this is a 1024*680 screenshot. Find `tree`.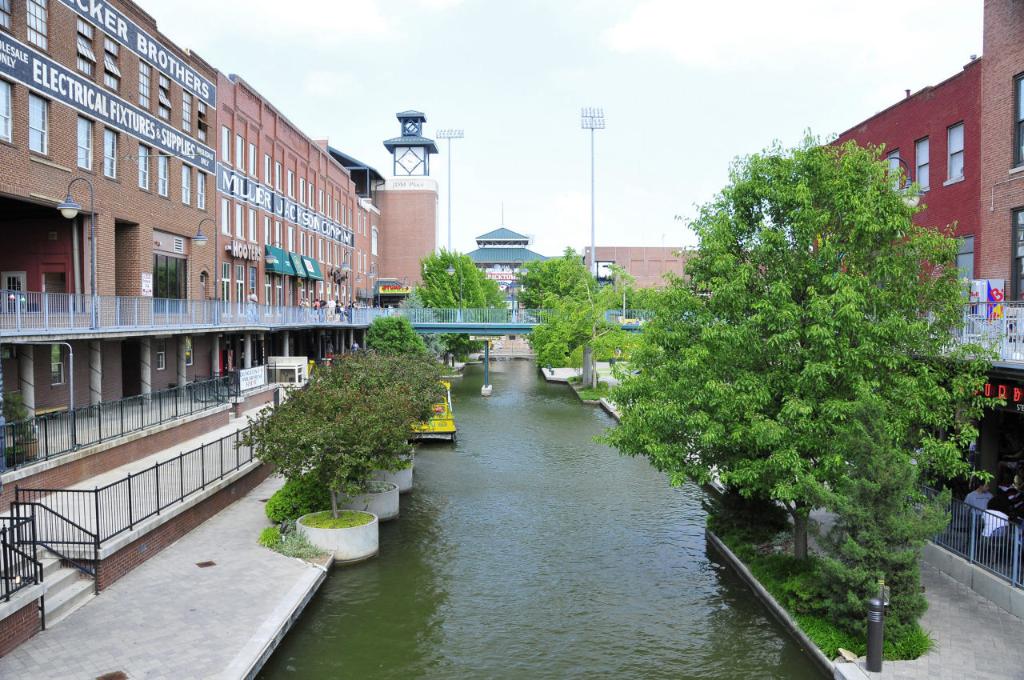
Bounding box: {"x1": 402, "y1": 246, "x2": 504, "y2": 361}.
